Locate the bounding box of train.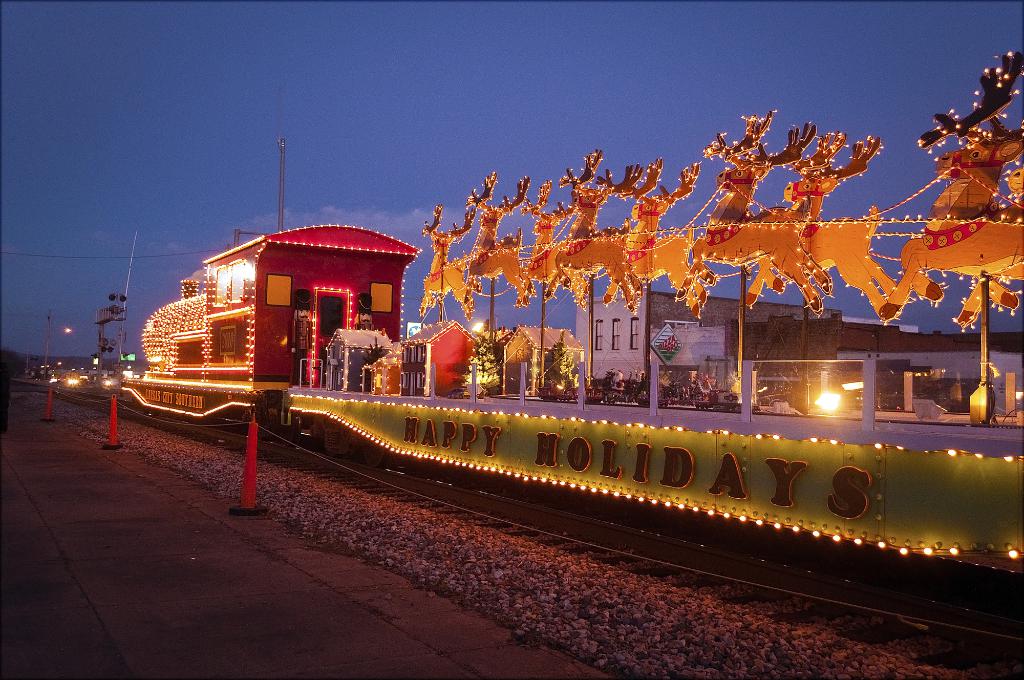
Bounding box: (104,222,1023,634).
